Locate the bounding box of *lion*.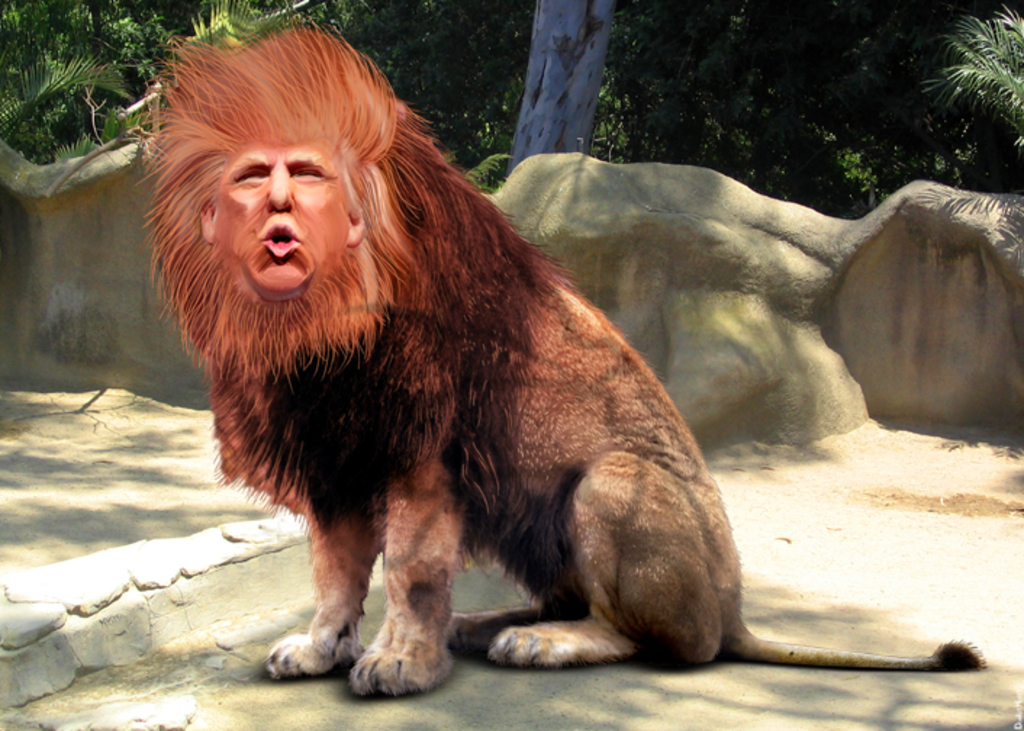
Bounding box: (left=125, top=9, right=986, bottom=693).
